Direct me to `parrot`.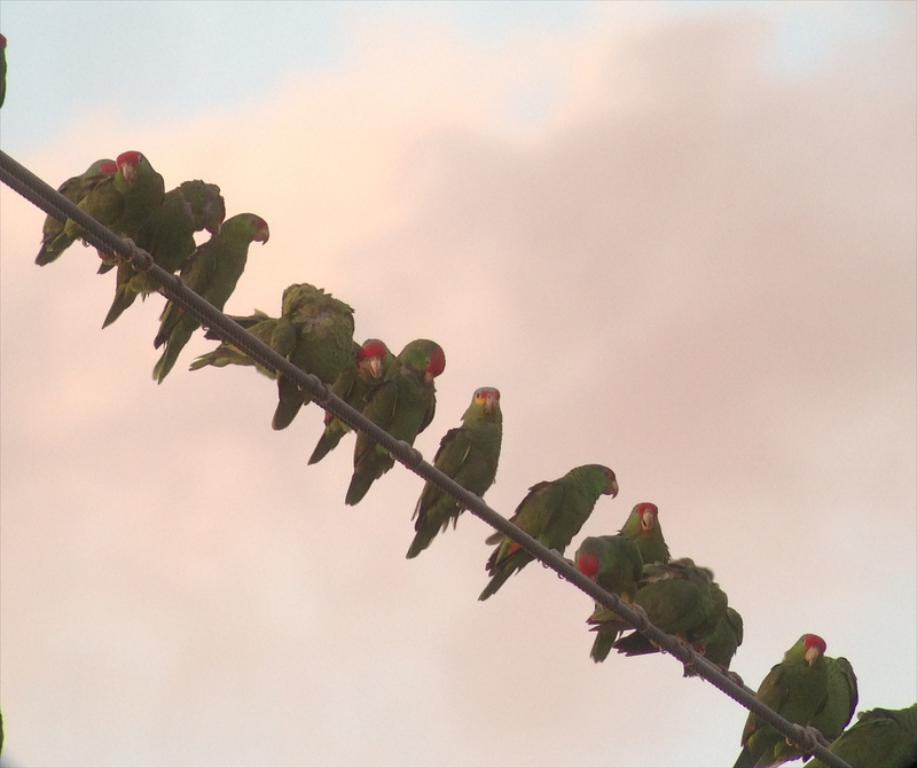
Direction: (left=815, top=704, right=916, bottom=765).
